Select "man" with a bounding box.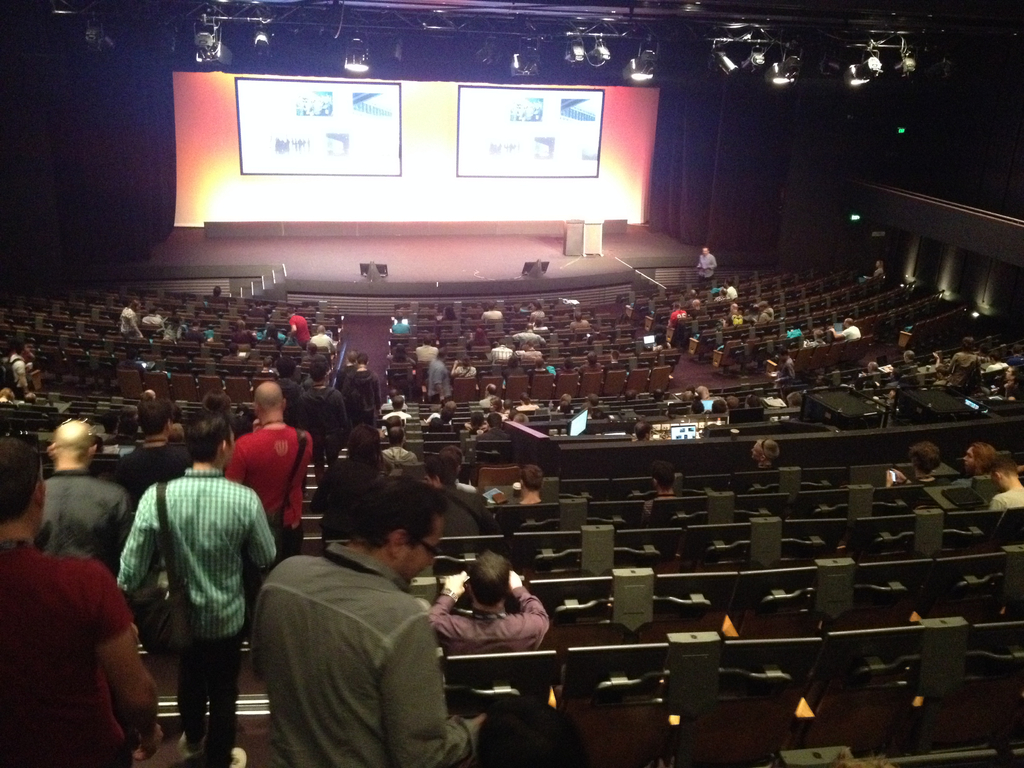
202/283/227/305.
